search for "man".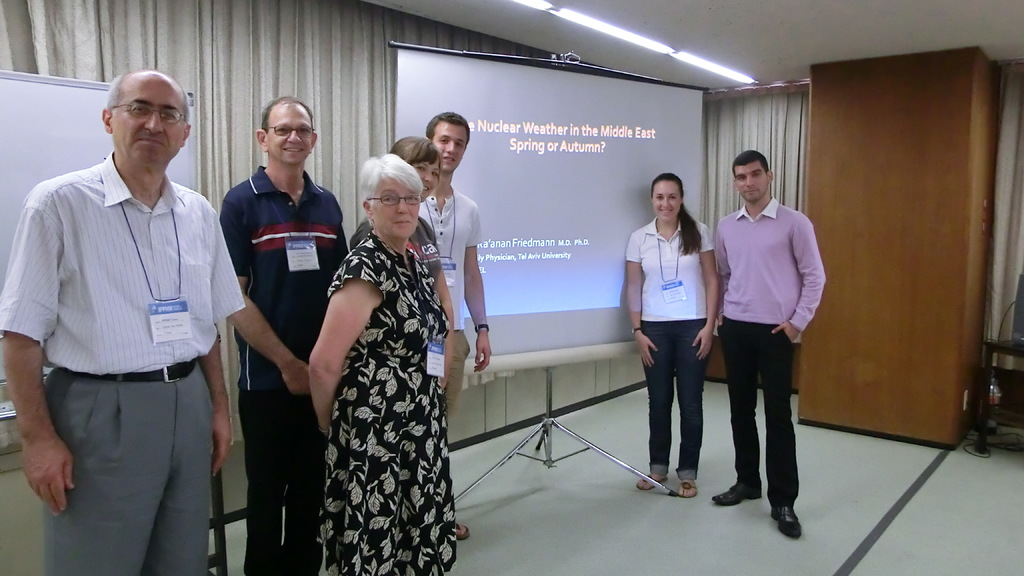
Found at [713, 148, 824, 540].
